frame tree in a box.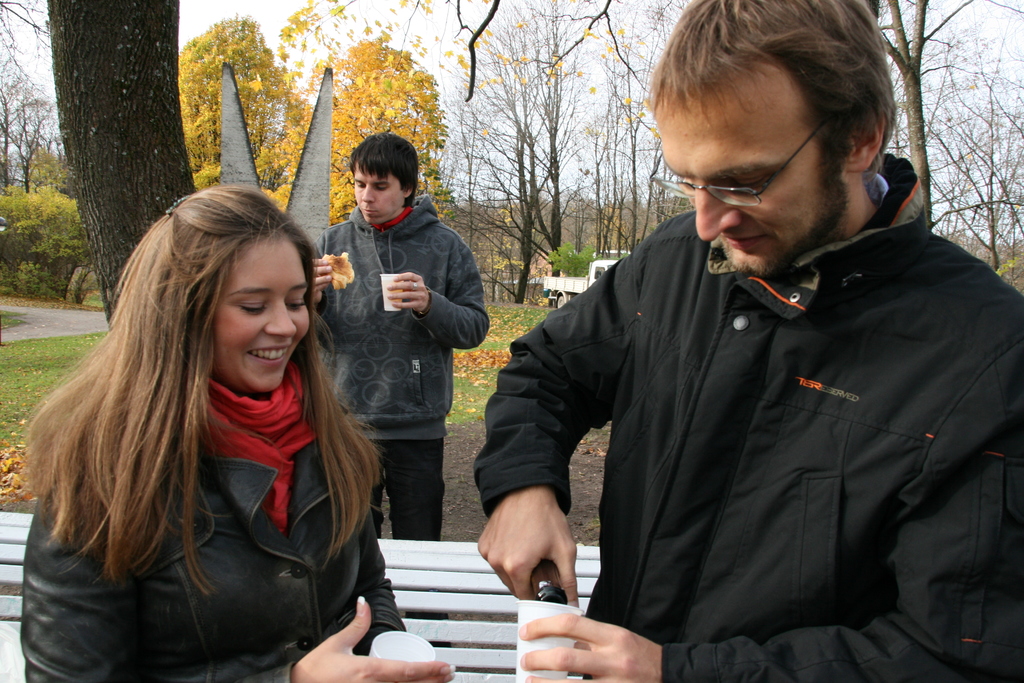
region(0, 3, 98, 308).
